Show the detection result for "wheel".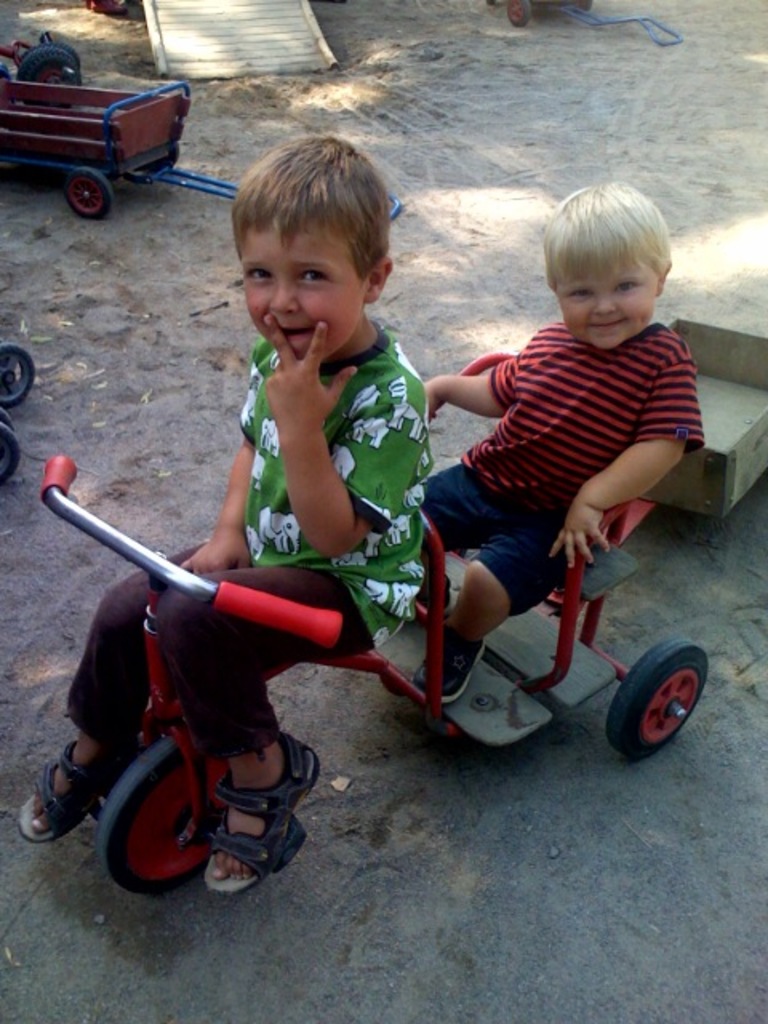
(506, 0, 533, 27).
